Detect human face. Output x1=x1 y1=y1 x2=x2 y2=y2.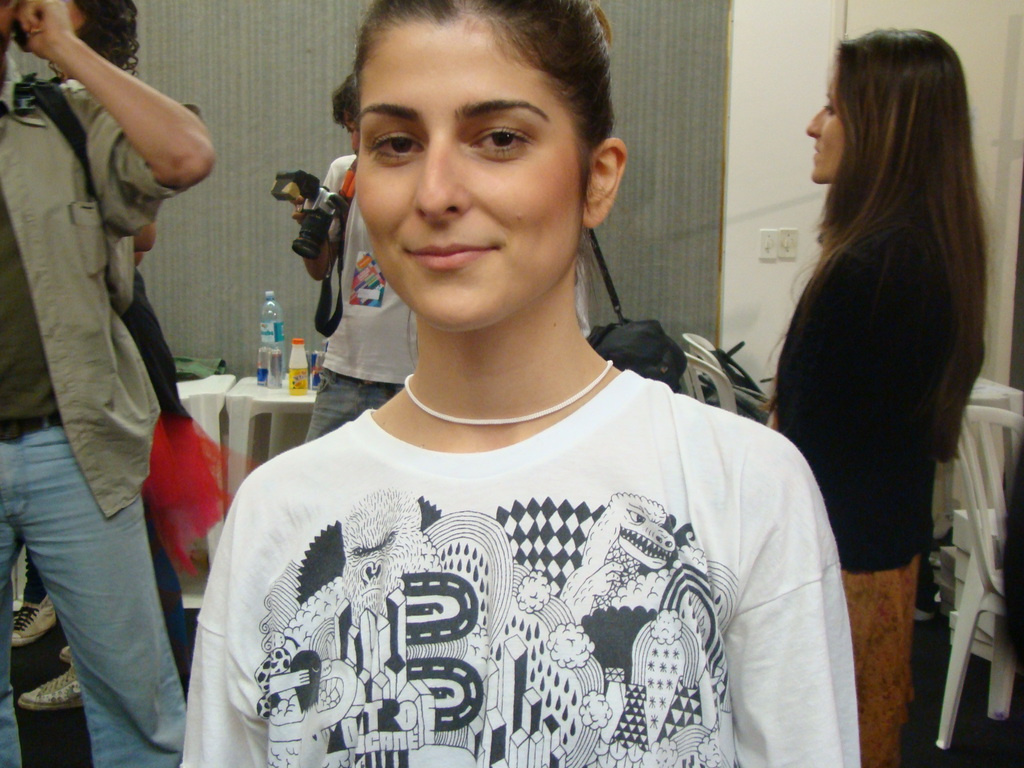
x1=804 y1=77 x2=845 y2=186.
